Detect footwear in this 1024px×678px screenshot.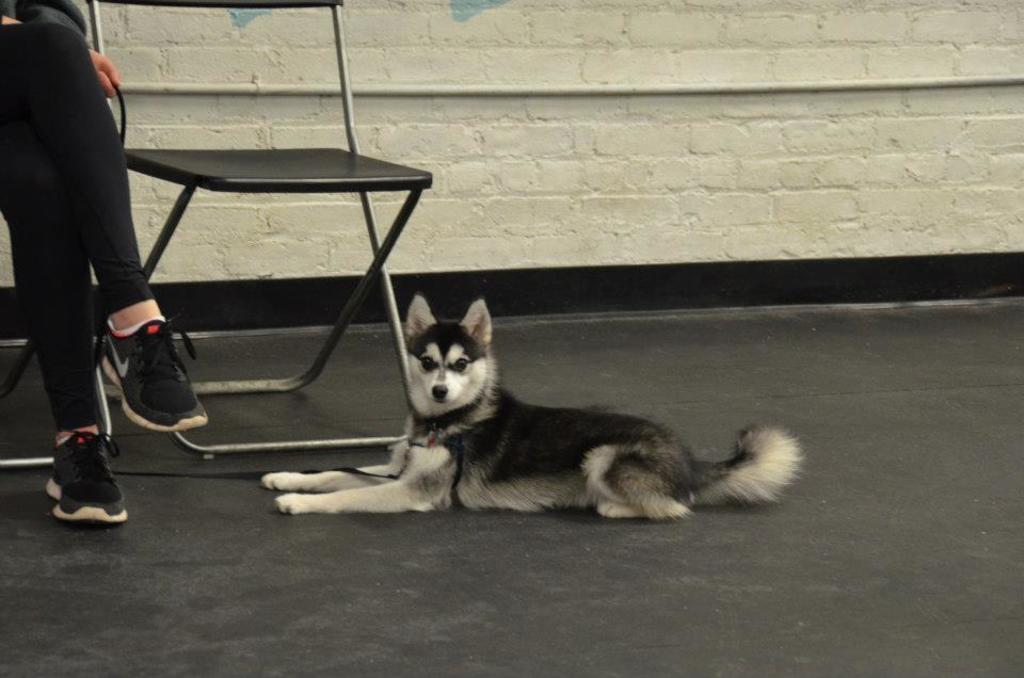
Detection: 98:316:203:431.
